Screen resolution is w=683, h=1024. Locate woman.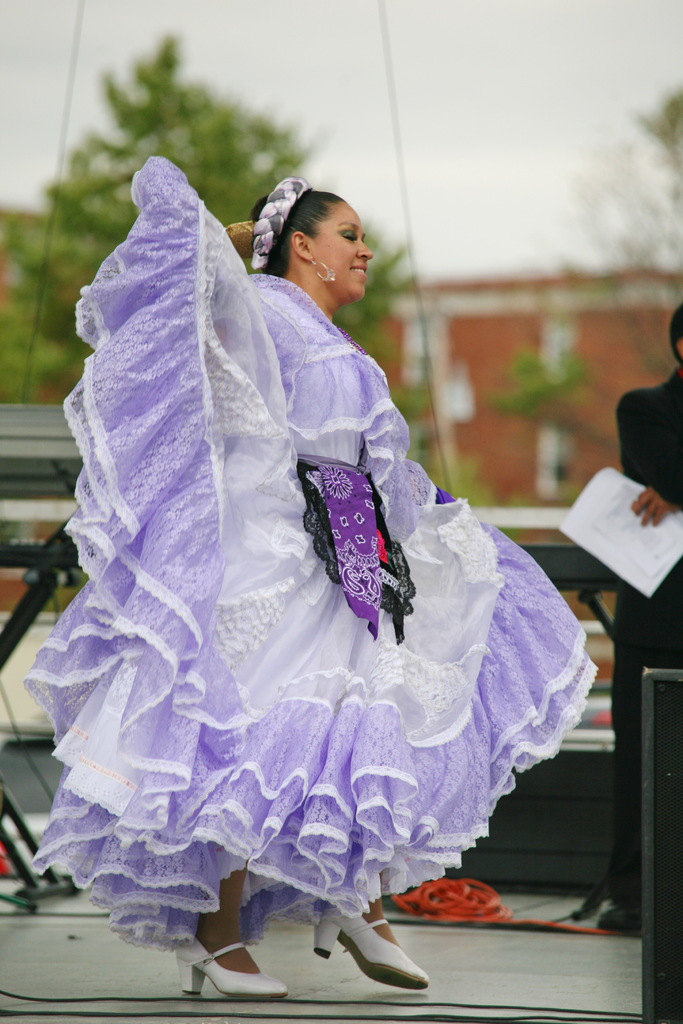
pyautogui.locateOnScreen(44, 132, 589, 904).
